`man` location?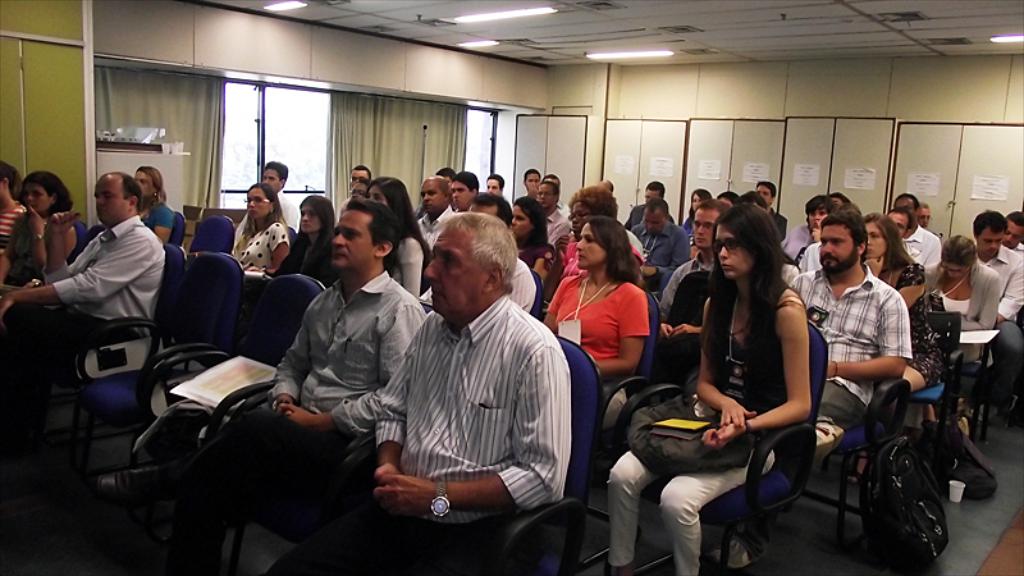
415, 192, 536, 314
